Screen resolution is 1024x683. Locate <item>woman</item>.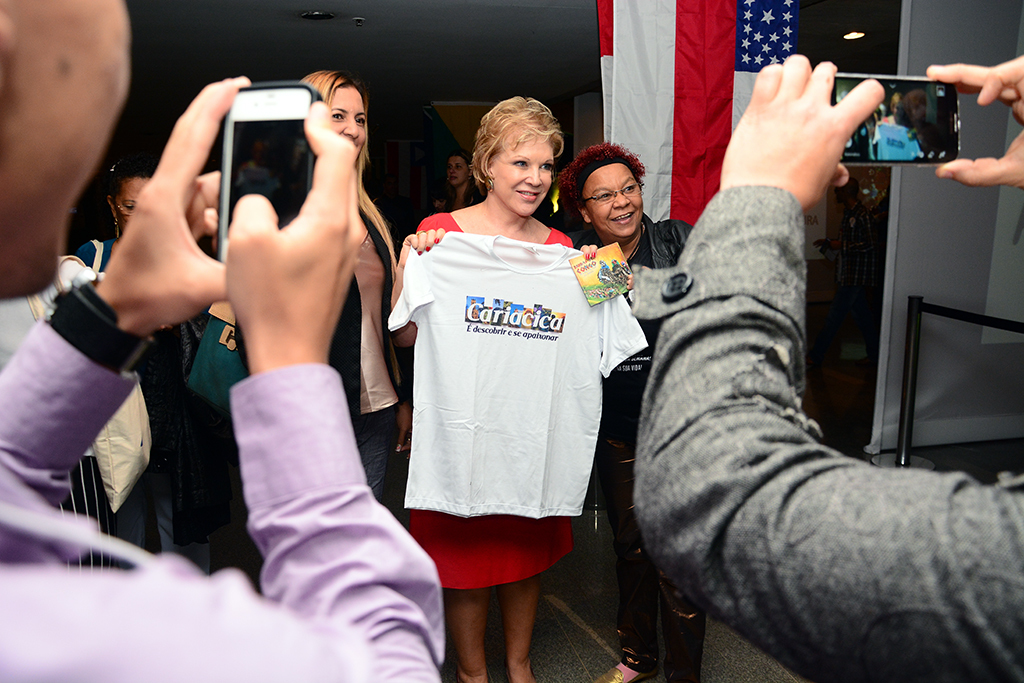
<box>555,138,713,682</box>.
